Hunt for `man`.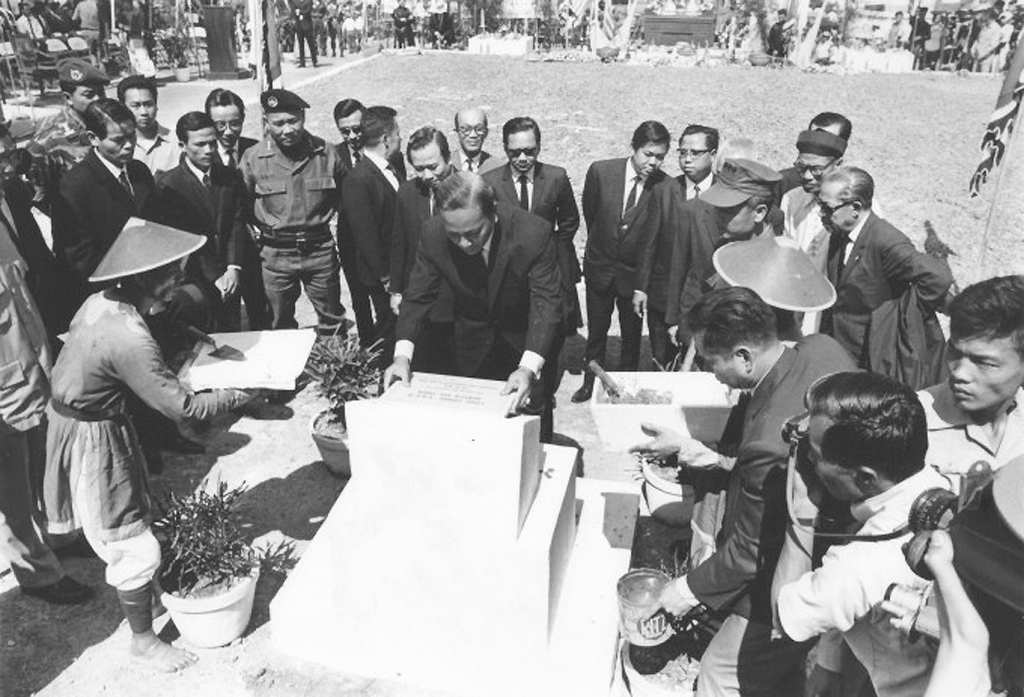
Hunted down at locate(281, 0, 327, 76).
